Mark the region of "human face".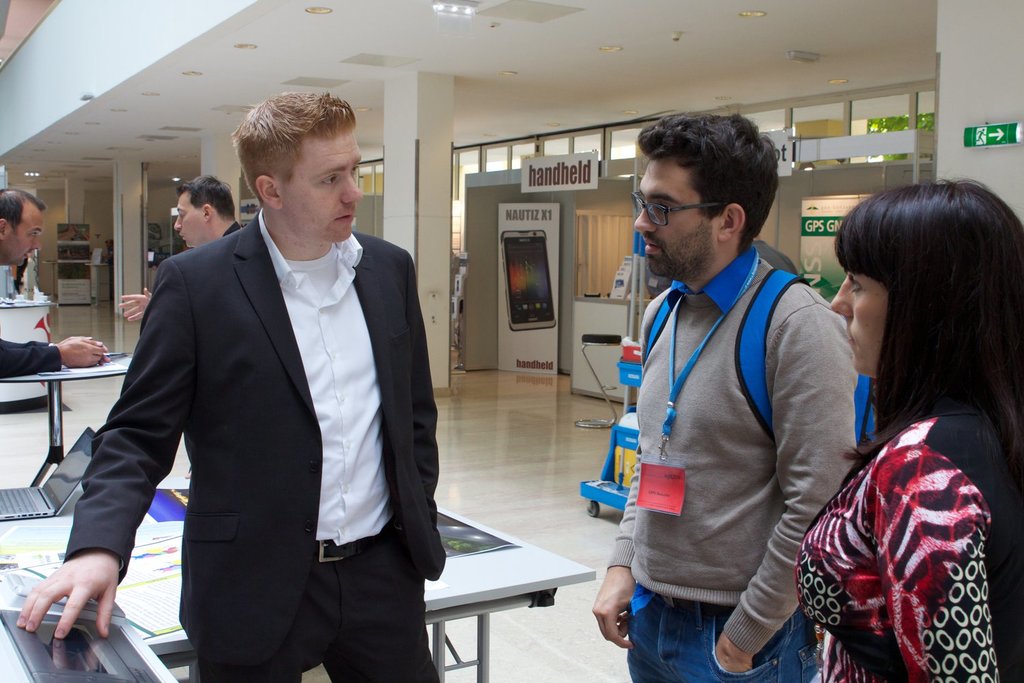
Region: x1=638, y1=169, x2=705, y2=268.
